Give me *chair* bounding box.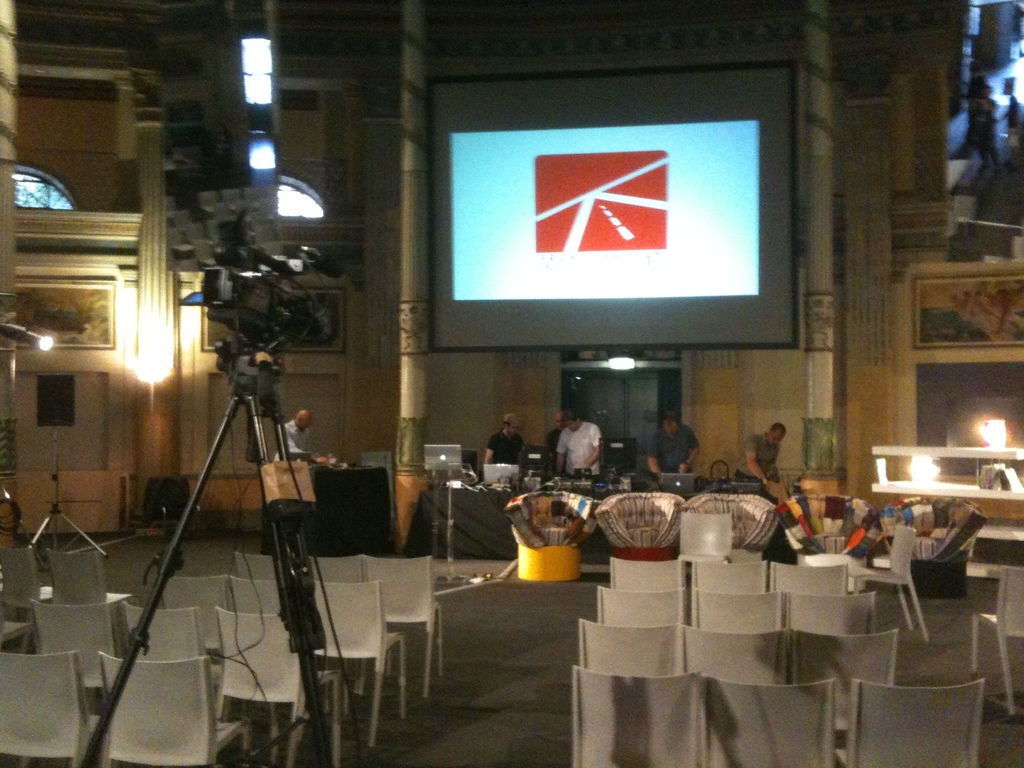
(689, 558, 768, 590).
